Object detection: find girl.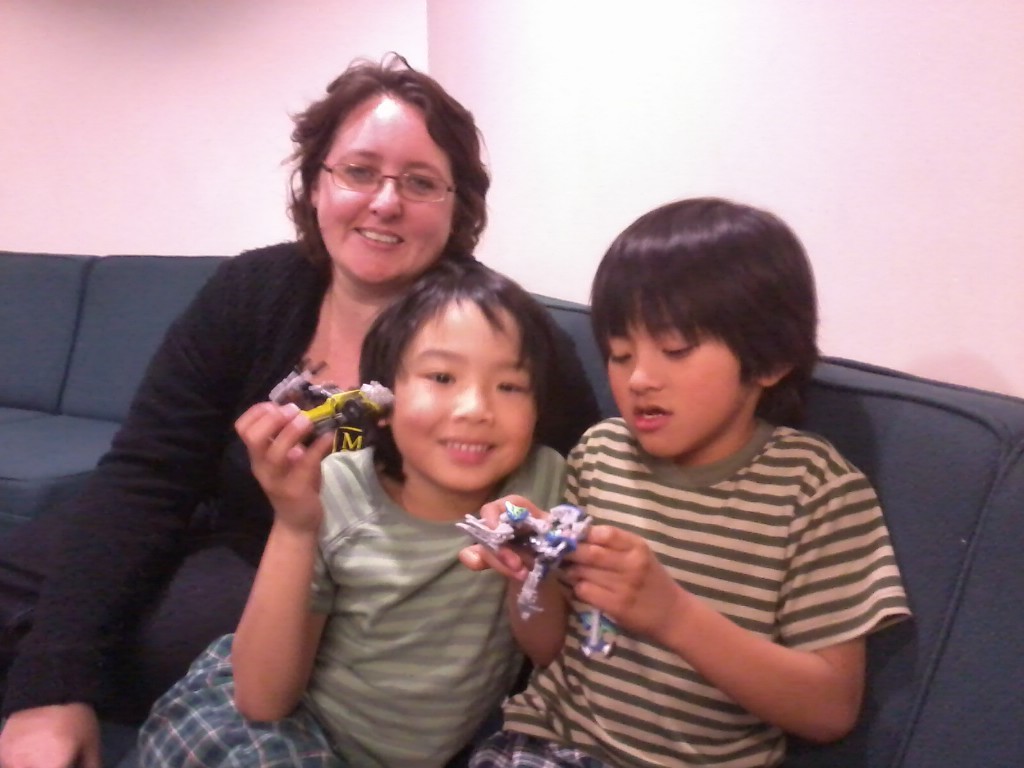
select_region(129, 271, 575, 767).
